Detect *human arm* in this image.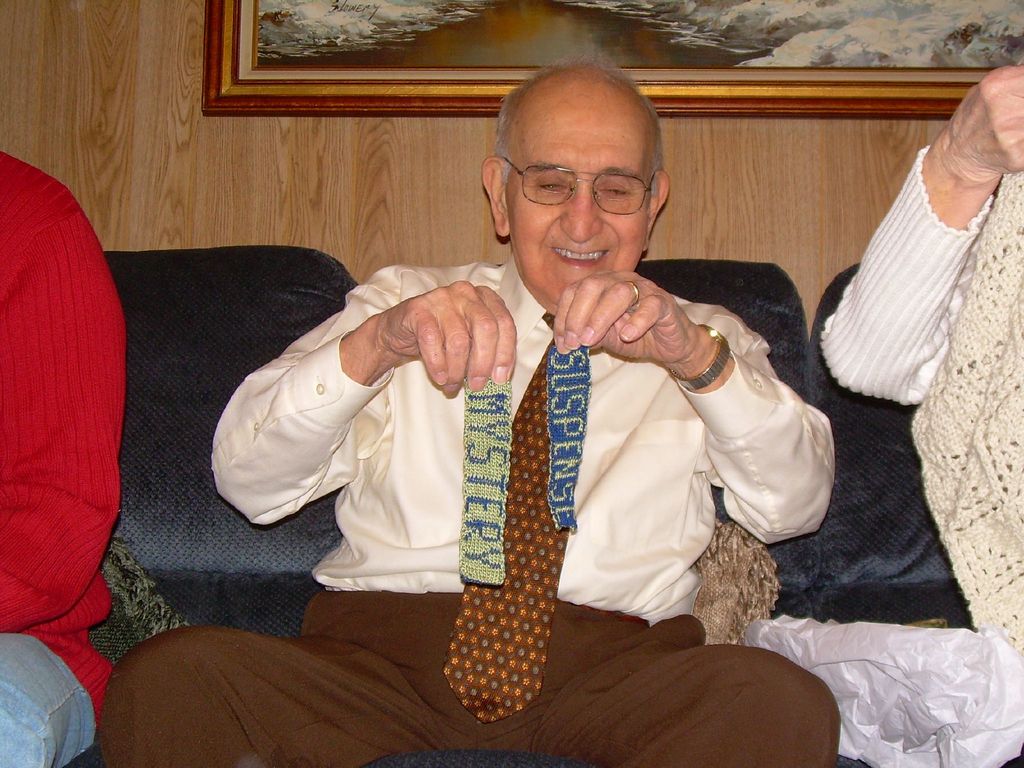
Detection: 0,156,129,628.
